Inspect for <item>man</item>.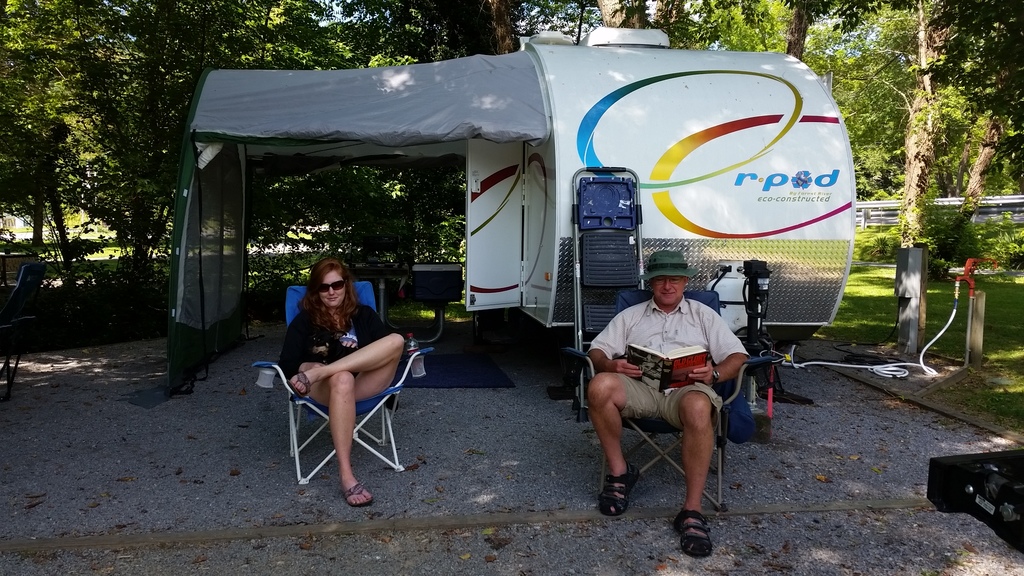
Inspection: x1=571, y1=241, x2=757, y2=535.
